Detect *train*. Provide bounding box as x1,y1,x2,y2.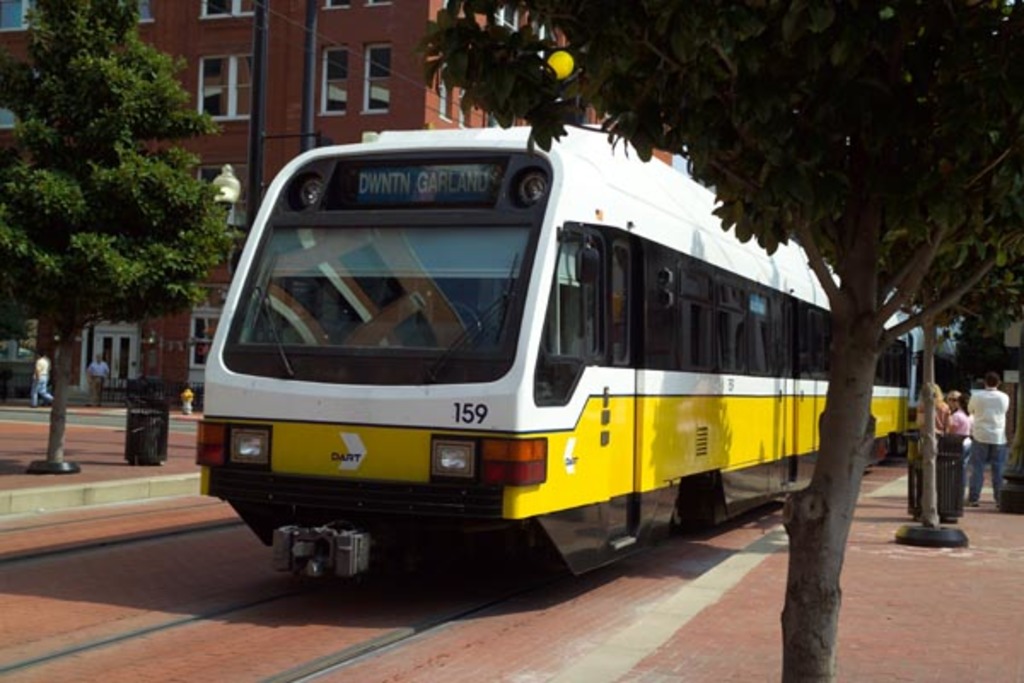
198,128,963,584.
